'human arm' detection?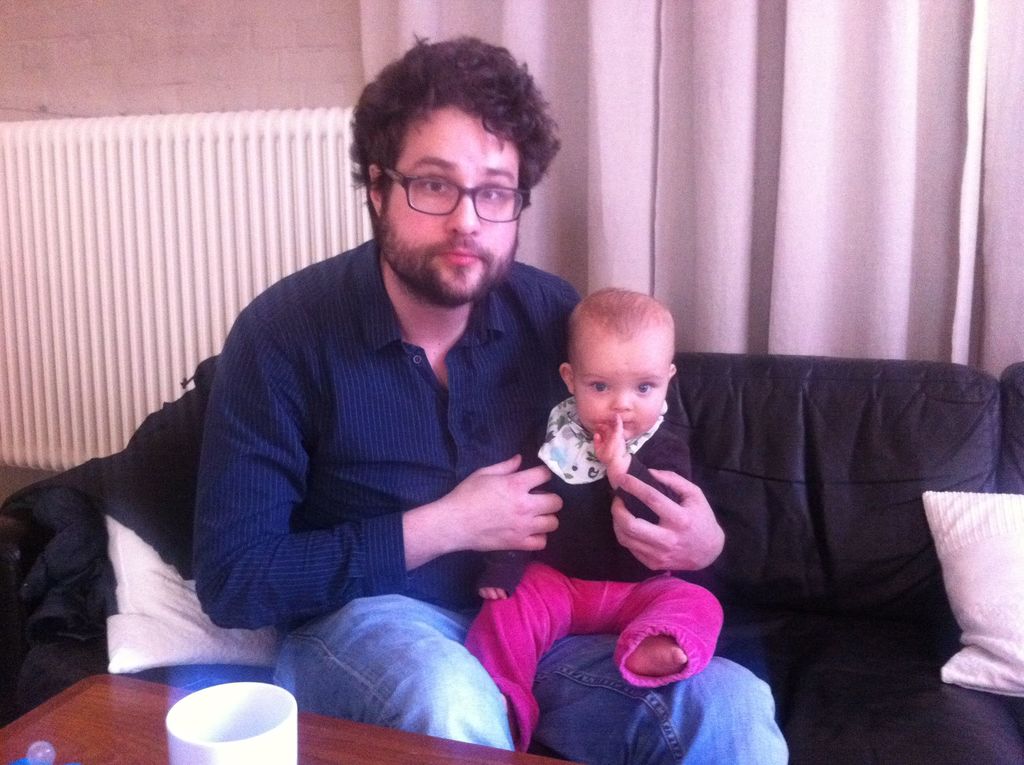
473:453:558:598
